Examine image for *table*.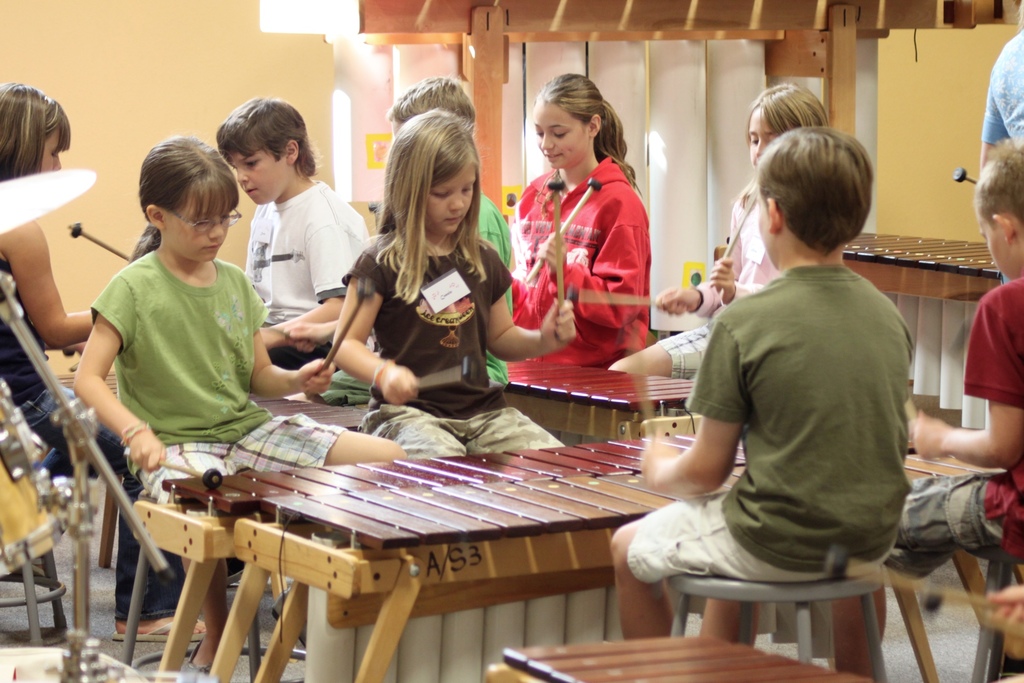
Examination result: x1=500 y1=635 x2=870 y2=682.
